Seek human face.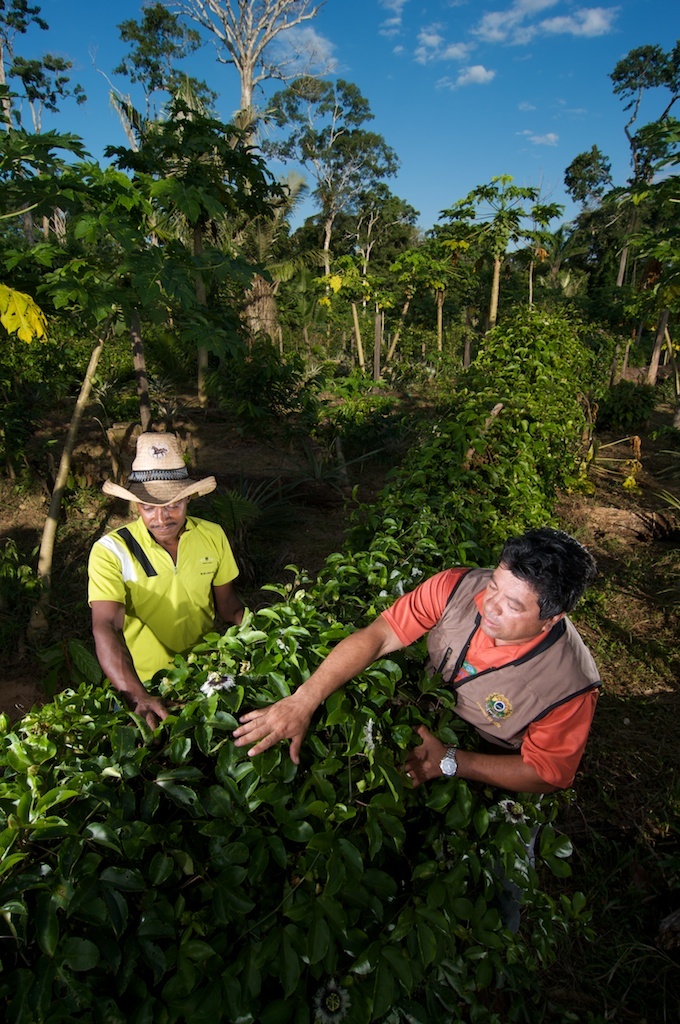
bbox(478, 561, 542, 642).
